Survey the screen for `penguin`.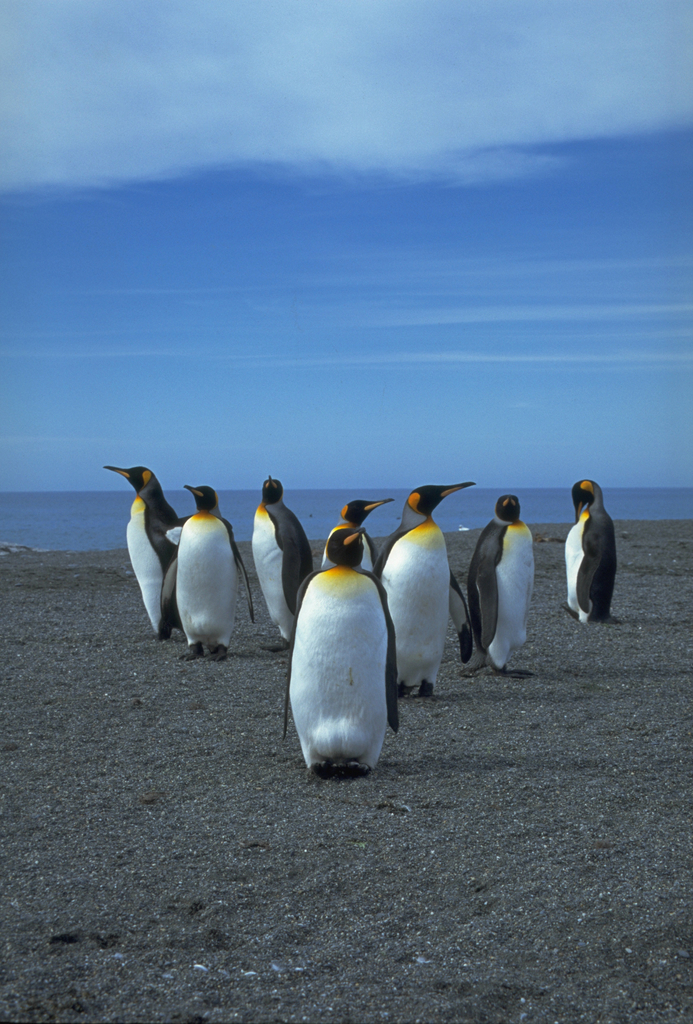
Survey found: l=163, t=477, r=261, b=666.
